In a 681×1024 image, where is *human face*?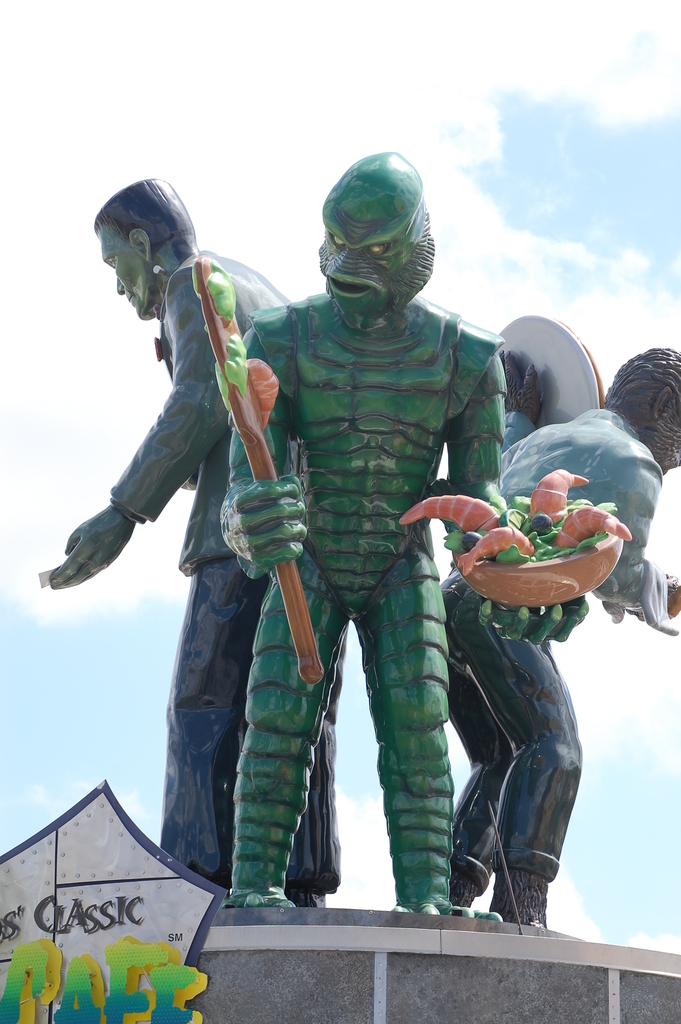
locate(313, 216, 413, 323).
